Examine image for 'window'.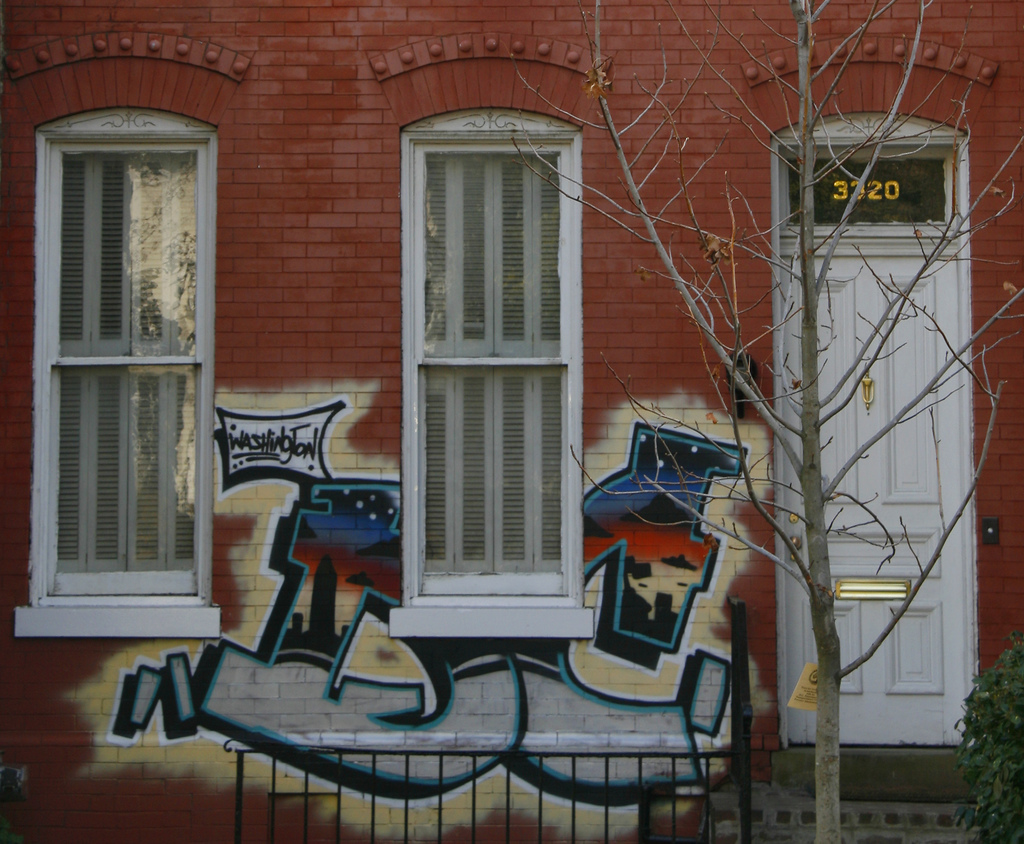
Examination result: {"left": 402, "top": 136, "right": 576, "bottom": 605}.
